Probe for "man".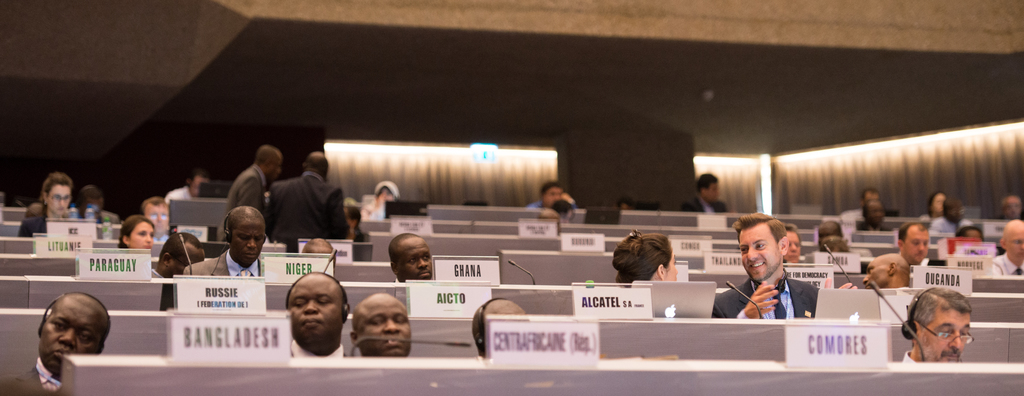
Probe result: x1=0, y1=289, x2=103, y2=395.
